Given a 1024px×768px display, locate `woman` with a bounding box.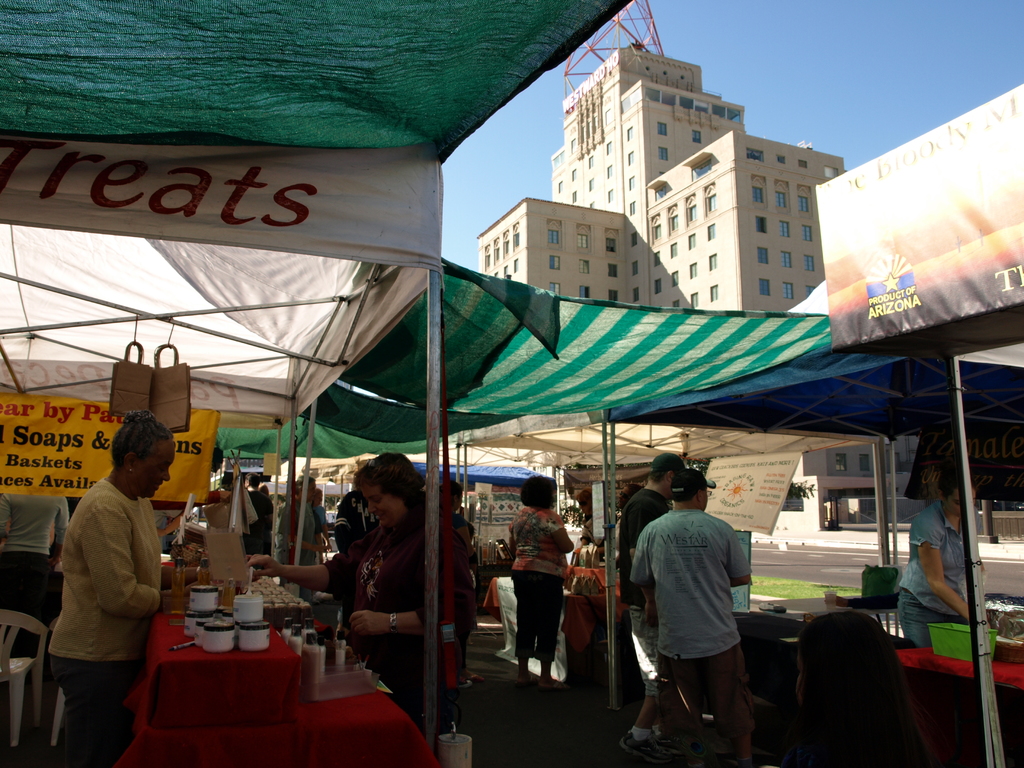
Located: (893, 471, 982, 652).
